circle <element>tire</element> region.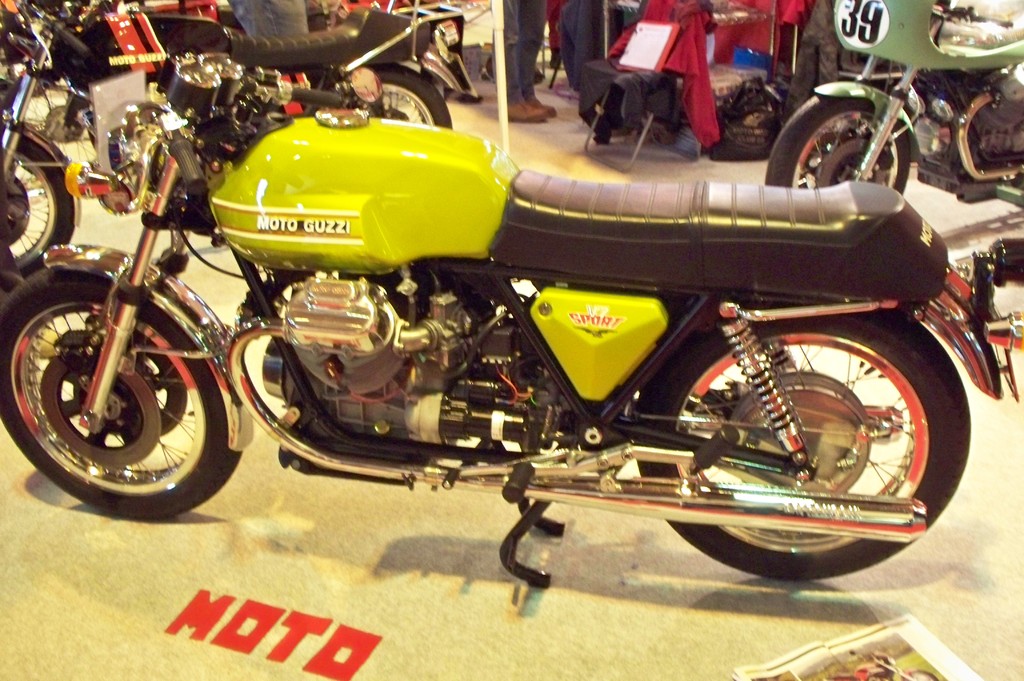
Region: (15, 249, 221, 517).
